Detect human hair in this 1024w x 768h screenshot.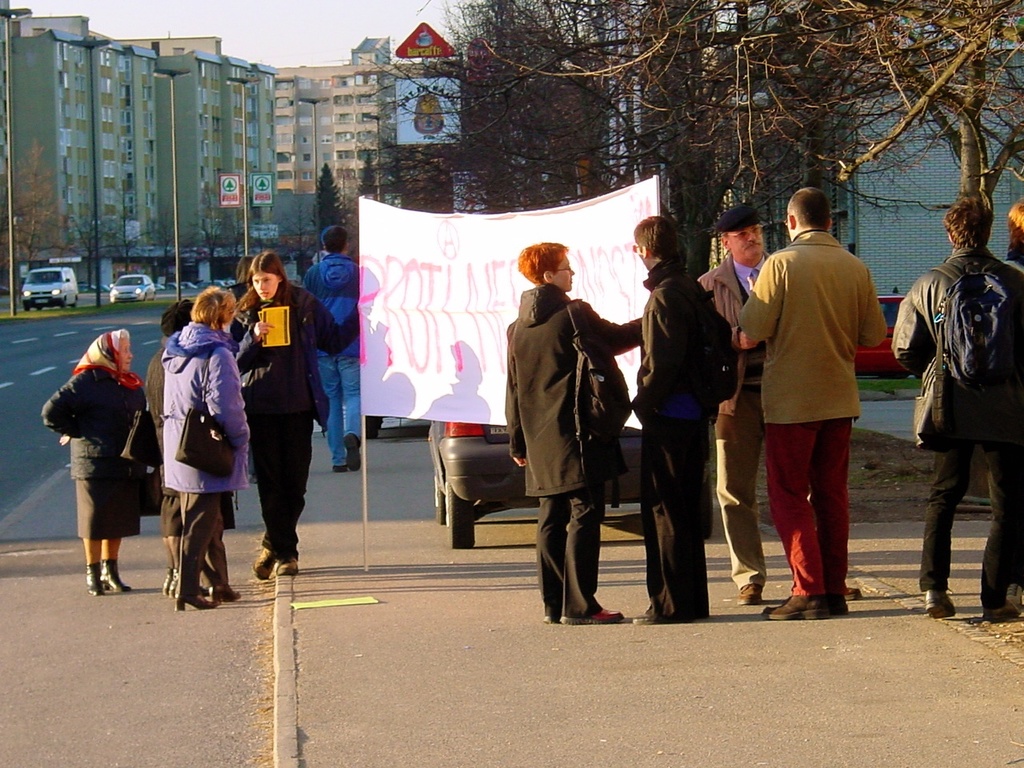
Detection: (323,223,350,254).
